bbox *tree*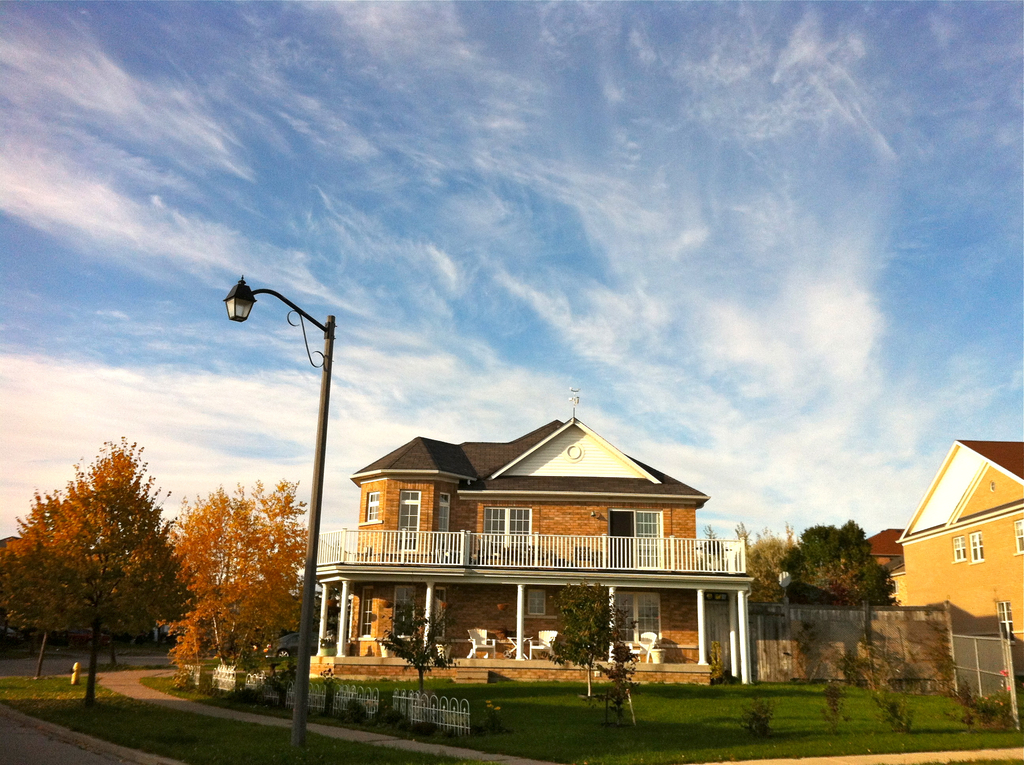
crop(369, 594, 463, 704)
